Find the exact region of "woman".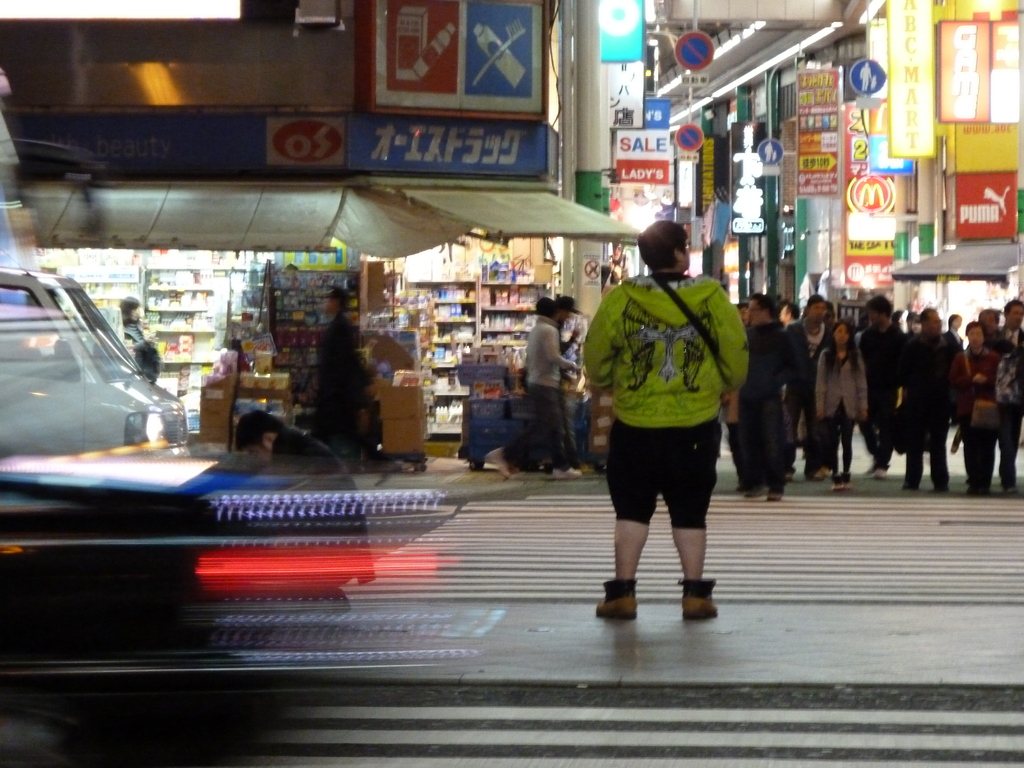
Exact region: rect(815, 319, 870, 488).
